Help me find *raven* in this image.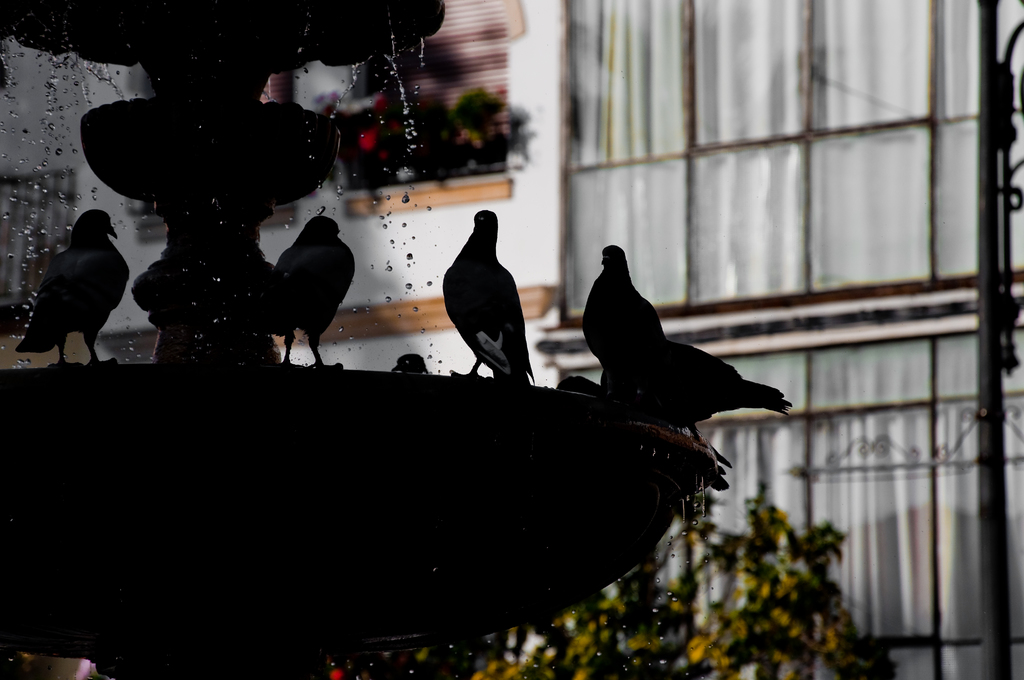
Found it: {"left": 579, "top": 241, "right": 668, "bottom": 355}.
